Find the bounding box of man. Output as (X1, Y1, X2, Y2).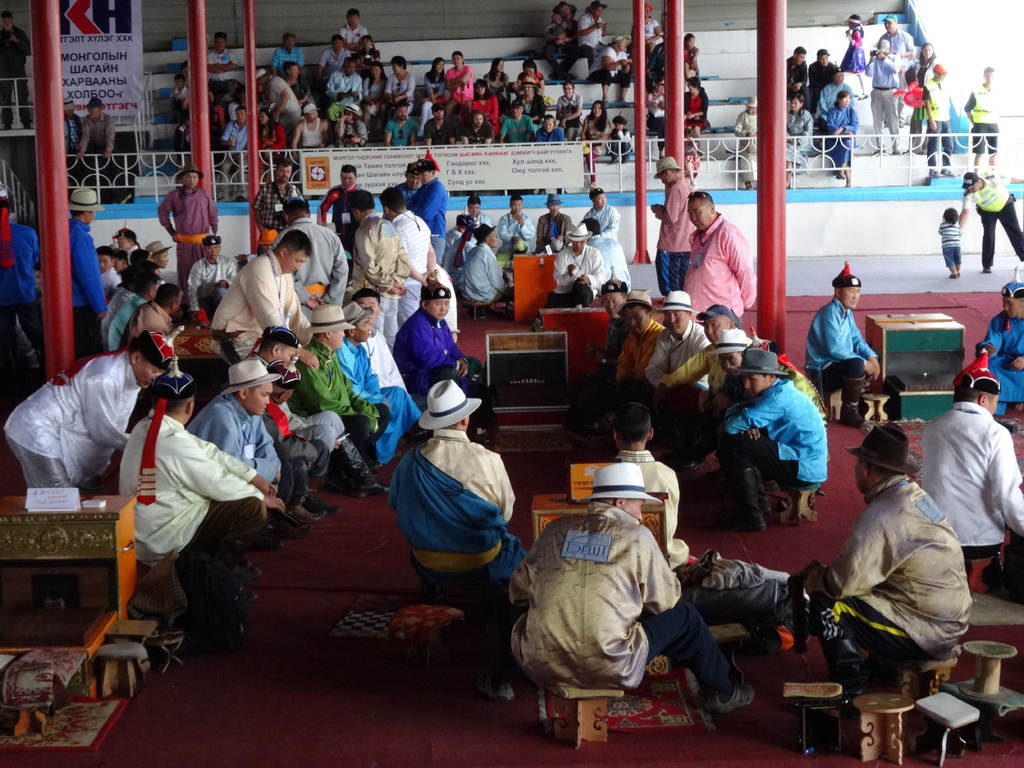
(790, 418, 970, 686).
